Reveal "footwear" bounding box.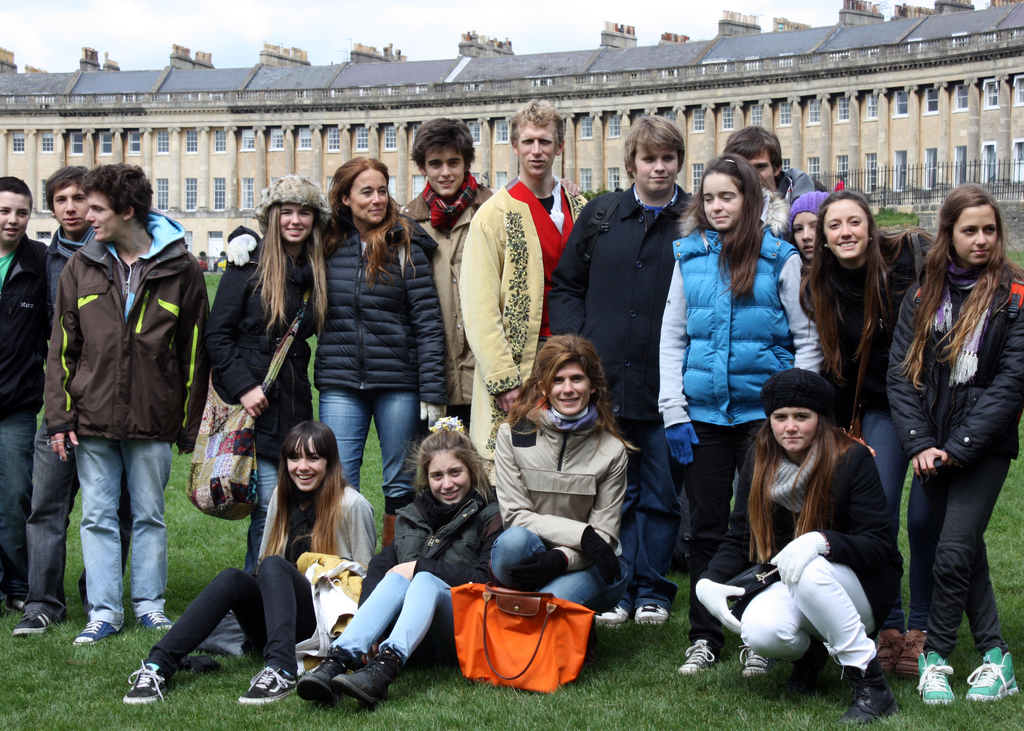
Revealed: region(134, 606, 174, 643).
